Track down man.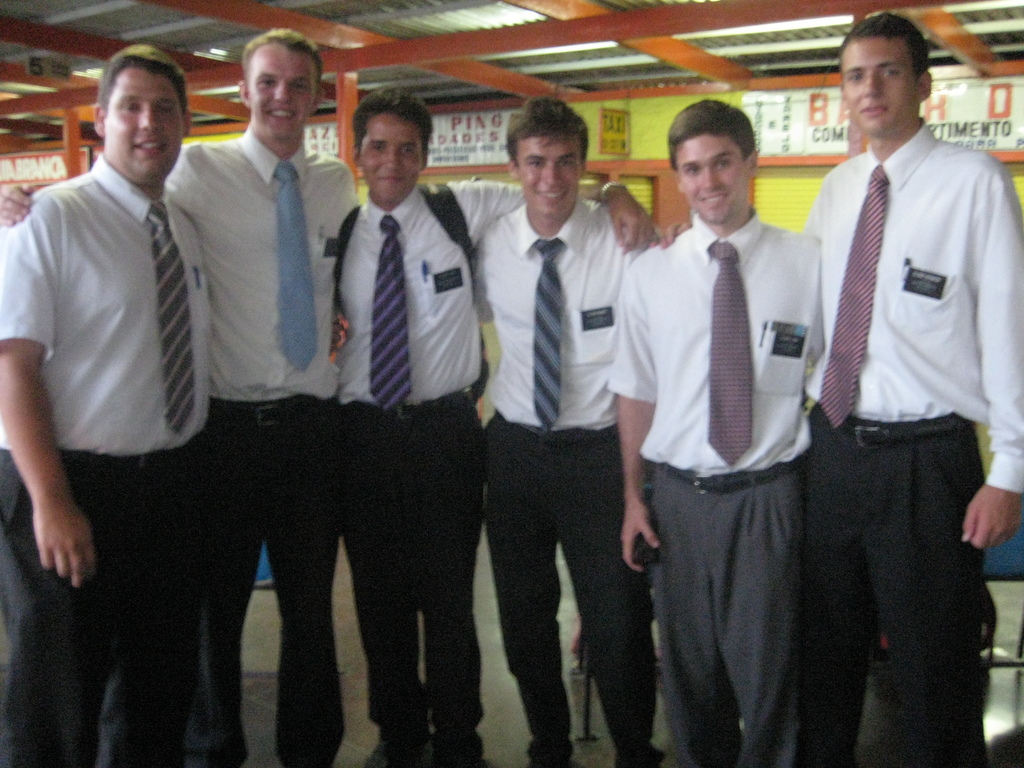
Tracked to x1=326 y1=86 x2=652 y2=767.
